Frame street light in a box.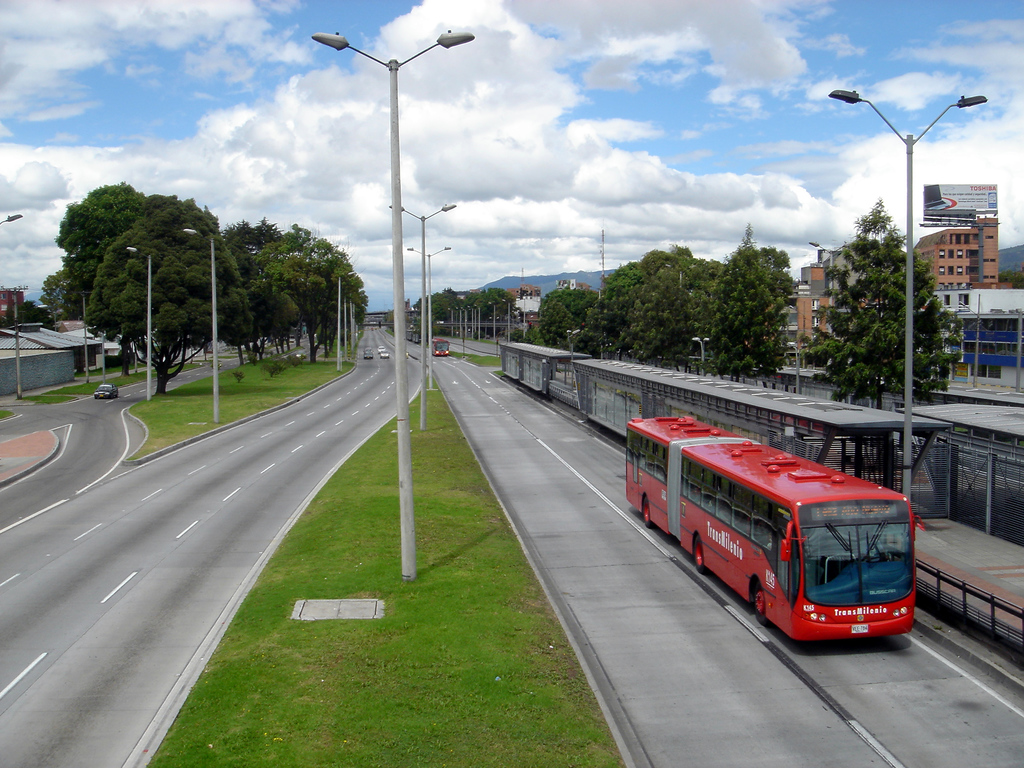
bbox=(339, 270, 358, 372).
